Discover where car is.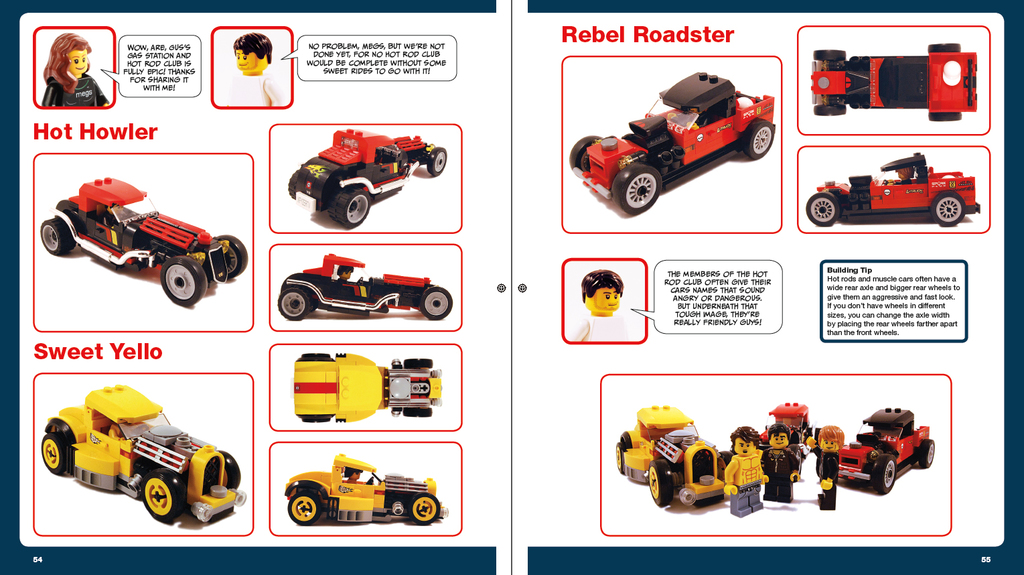
Discovered at region(283, 453, 446, 527).
